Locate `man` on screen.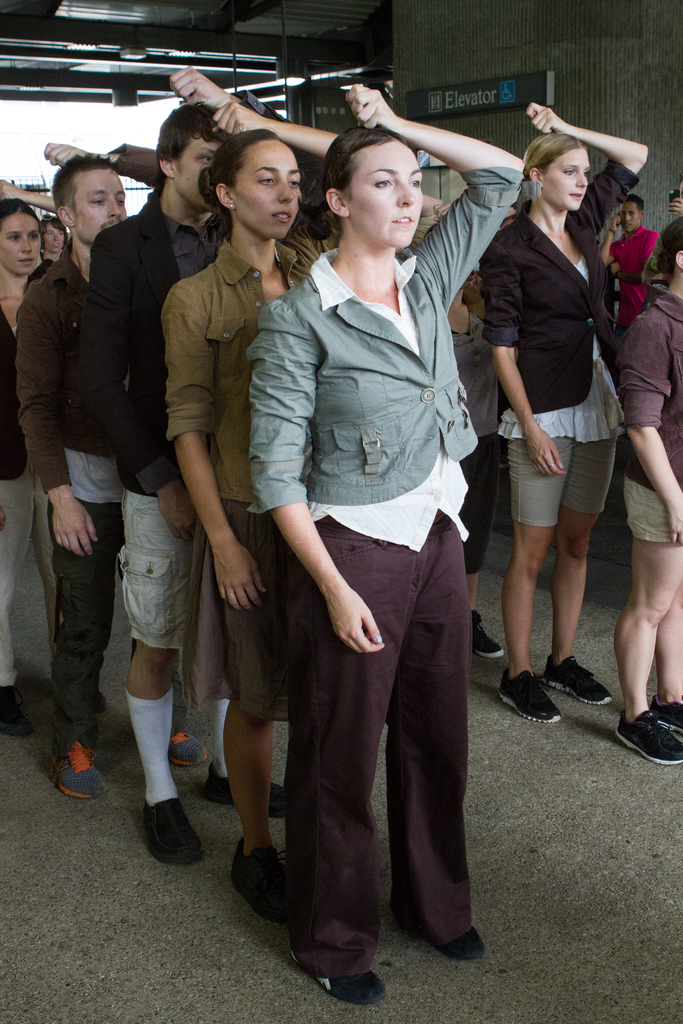
On screen at locate(603, 189, 655, 335).
